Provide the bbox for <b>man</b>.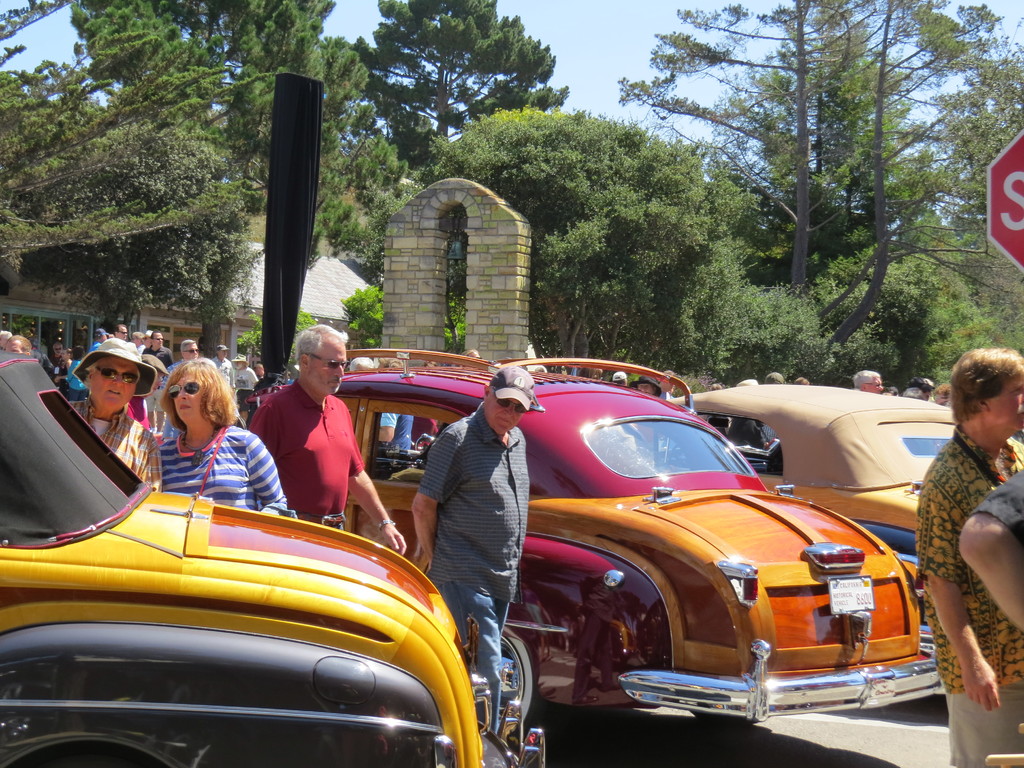
(916, 348, 1023, 767).
